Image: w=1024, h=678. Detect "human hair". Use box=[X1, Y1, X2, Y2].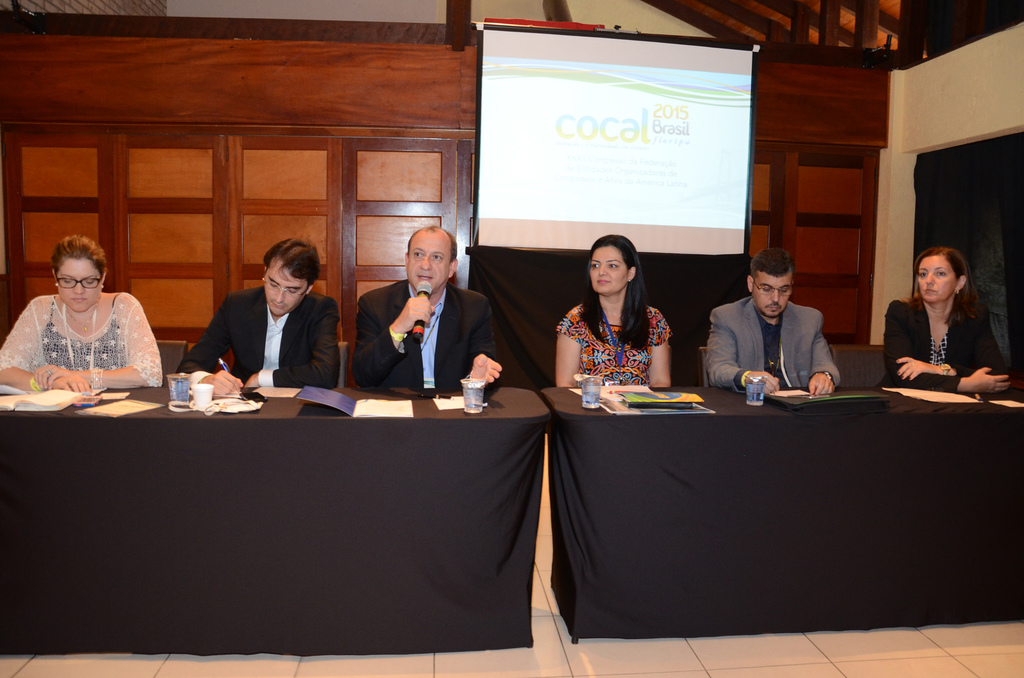
box=[575, 234, 657, 346].
